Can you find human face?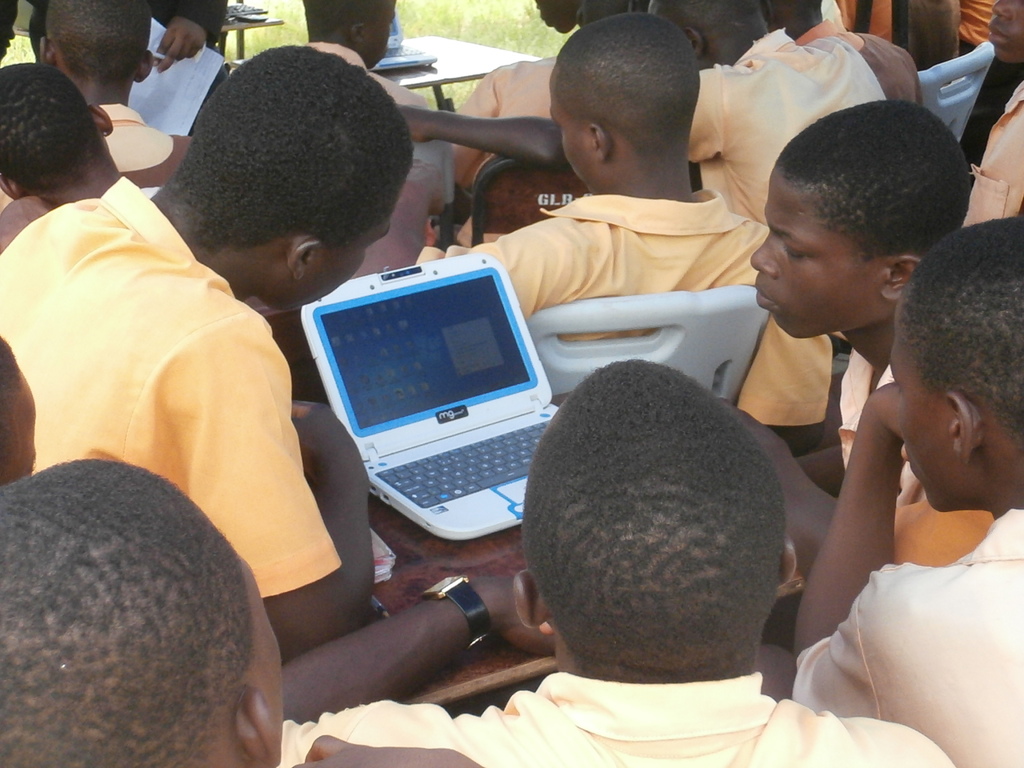
Yes, bounding box: <region>987, 0, 1023, 64</region>.
